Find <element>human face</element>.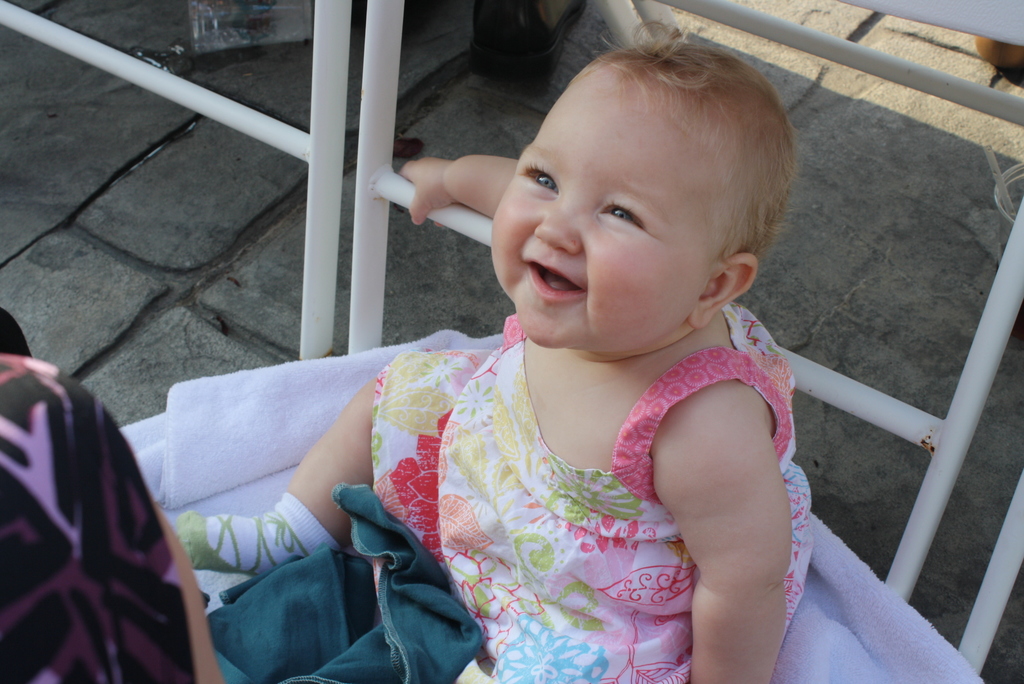
l=493, t=77, r=707, b=347.
